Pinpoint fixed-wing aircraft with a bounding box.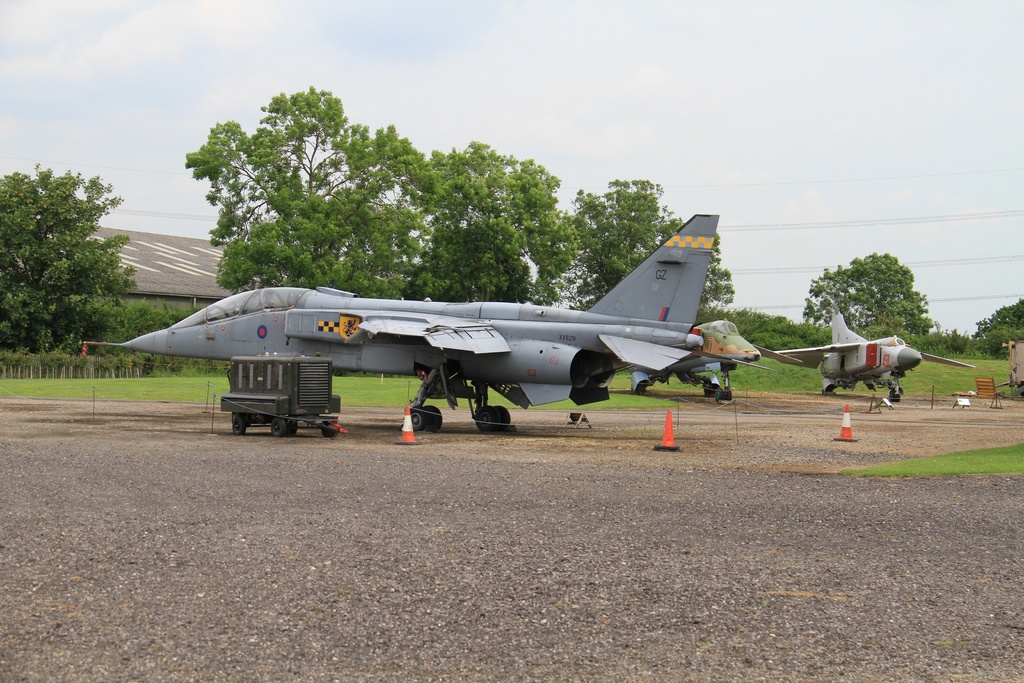
x1=630 y1=302 x2=767 y2=406.
